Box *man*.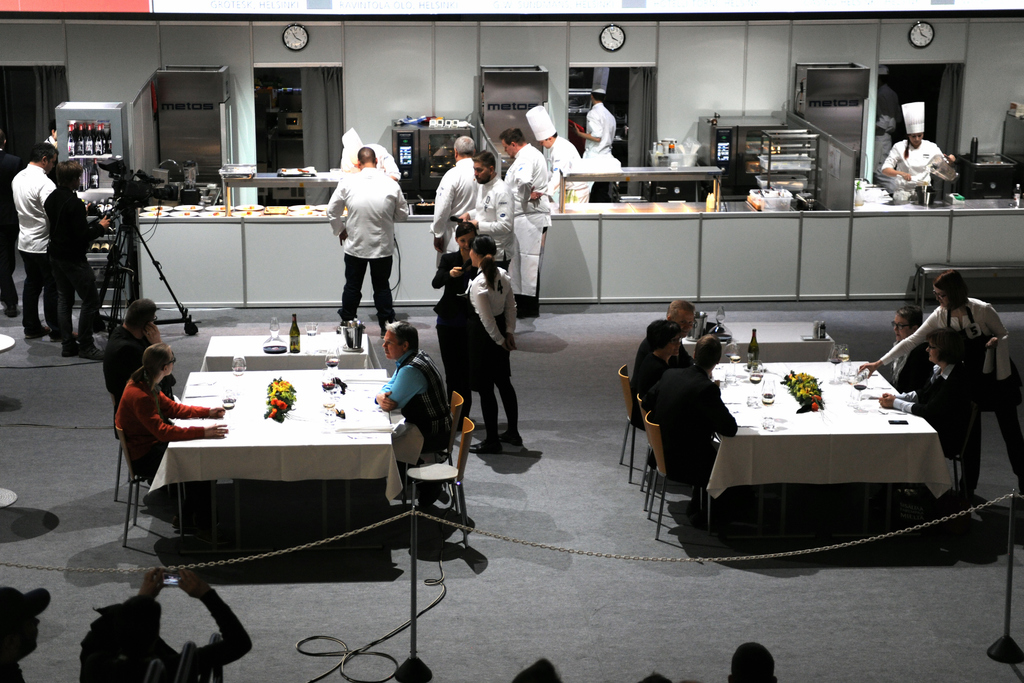
<bbox>633, 295, 690, 369</bbox>.
